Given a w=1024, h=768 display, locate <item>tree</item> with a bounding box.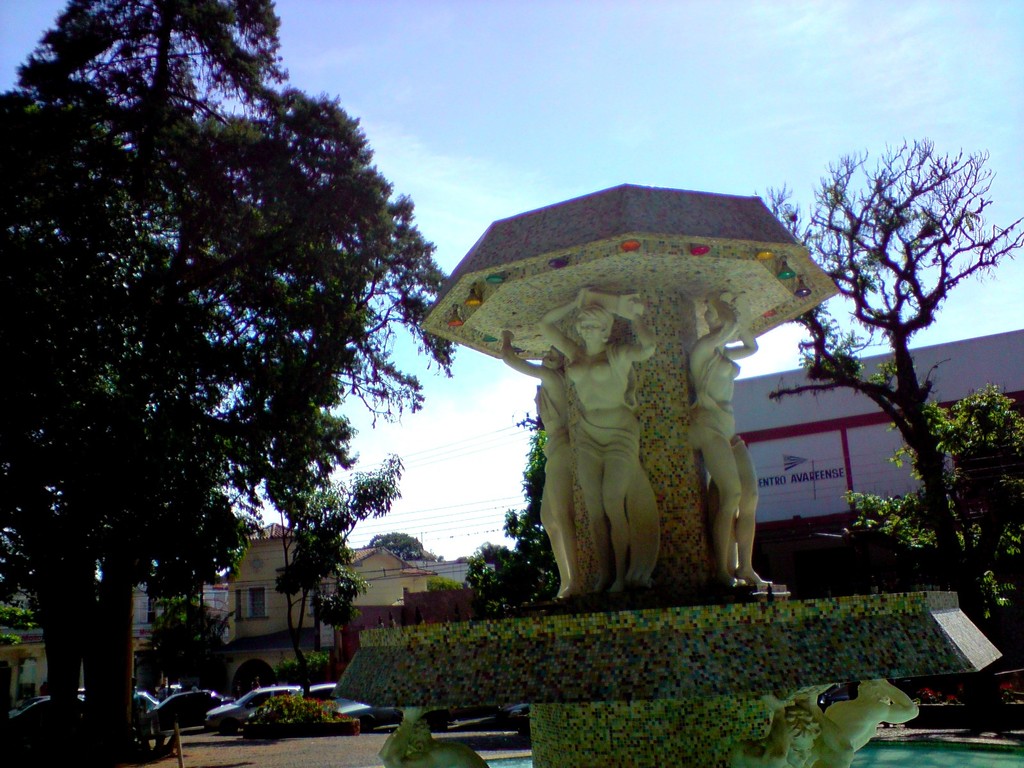
Located: 0, 0, 294, 767.
